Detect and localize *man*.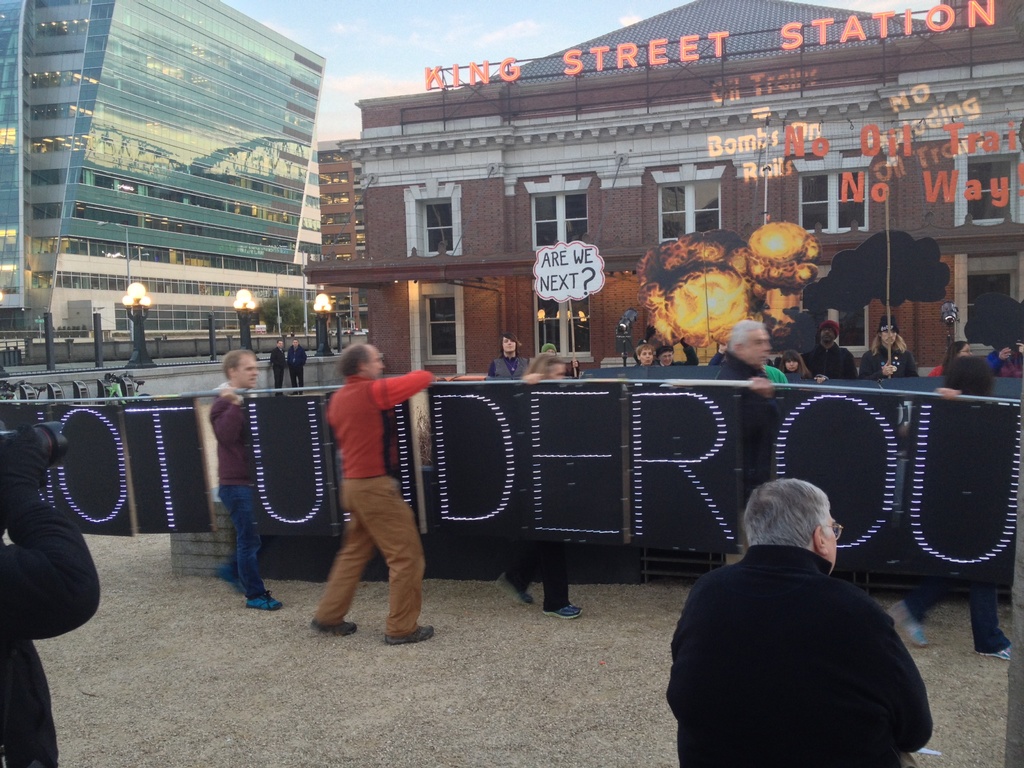
Localized at (left=653, top=479, right=937, bottom=758).
